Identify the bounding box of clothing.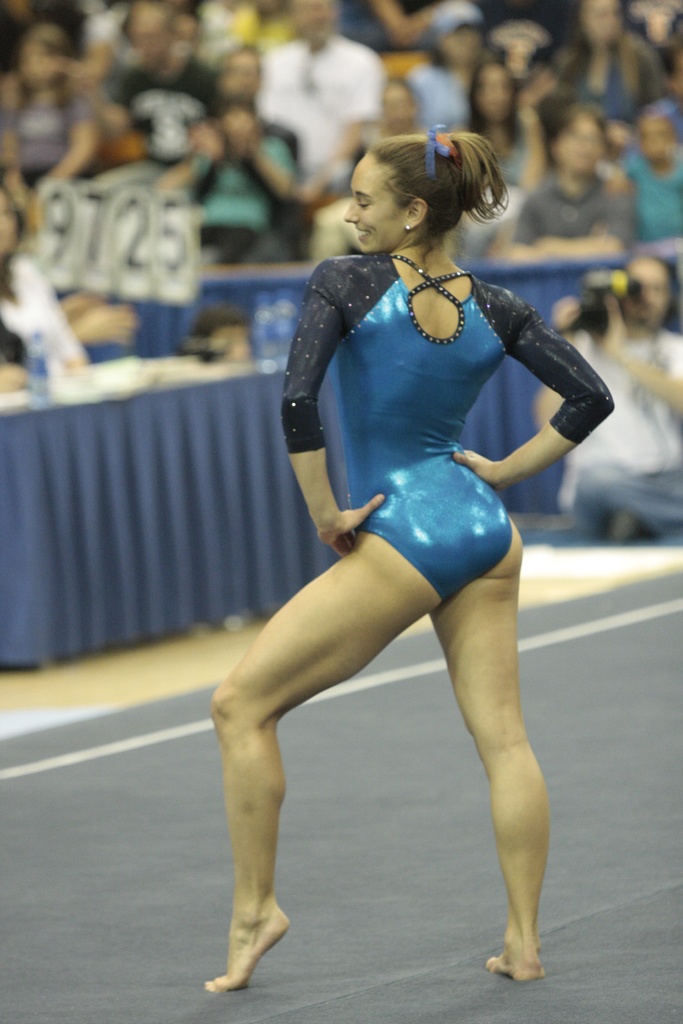
region(559, 326, 682, 540).
